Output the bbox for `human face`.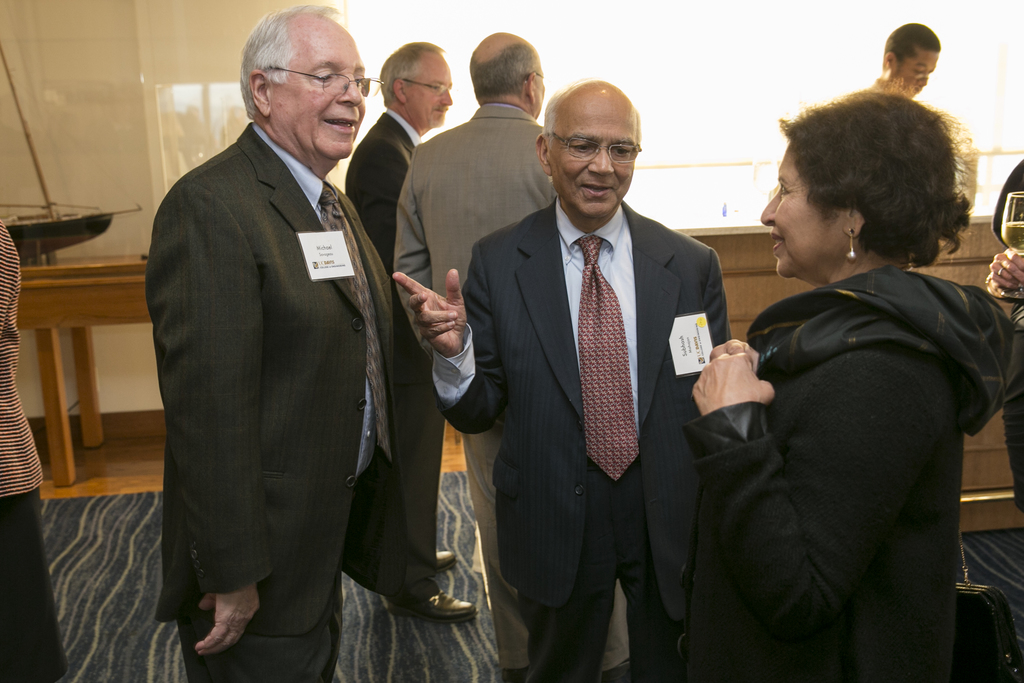
BBox(412, 62, 454, 134).
